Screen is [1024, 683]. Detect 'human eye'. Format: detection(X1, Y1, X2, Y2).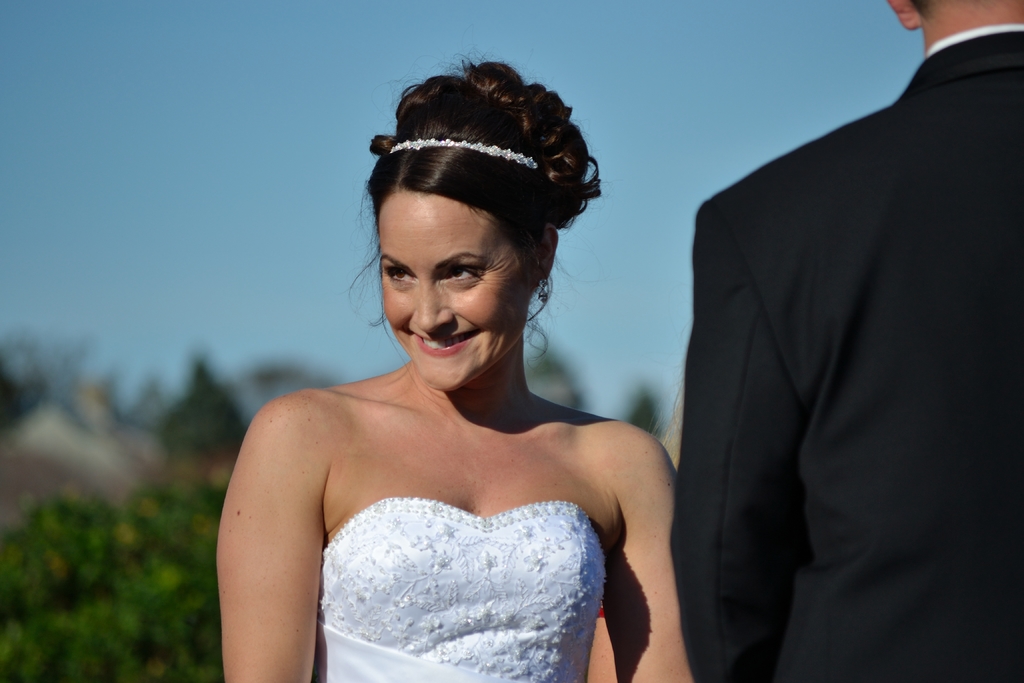
detection(439, 266, 481, 284).
